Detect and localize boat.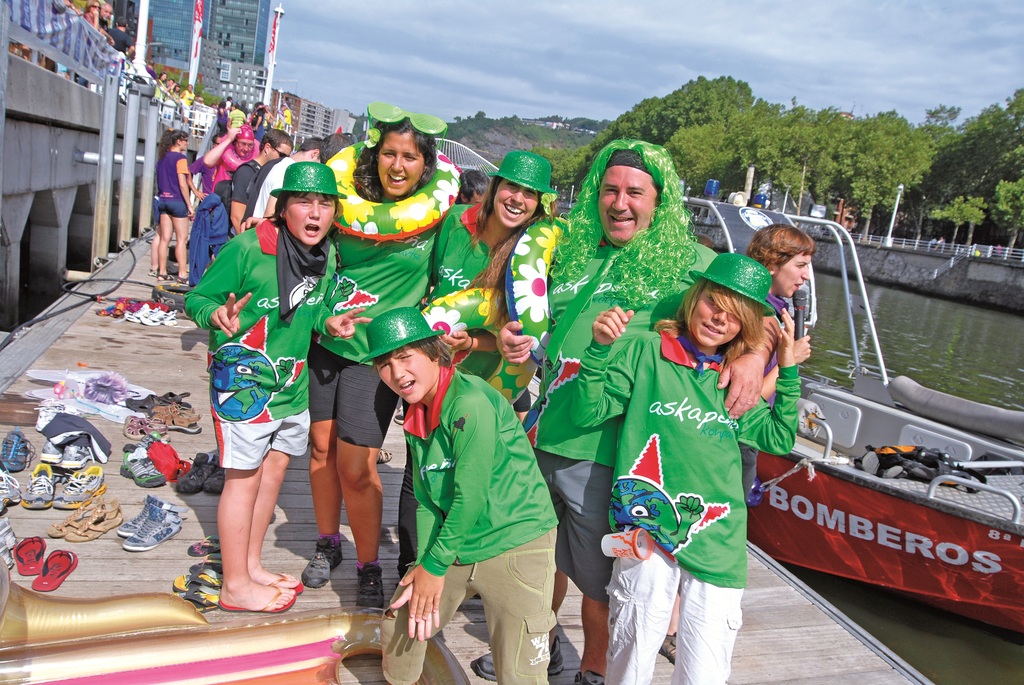
Localized at x1=684, y1=177, x2=1023, y2=642.
